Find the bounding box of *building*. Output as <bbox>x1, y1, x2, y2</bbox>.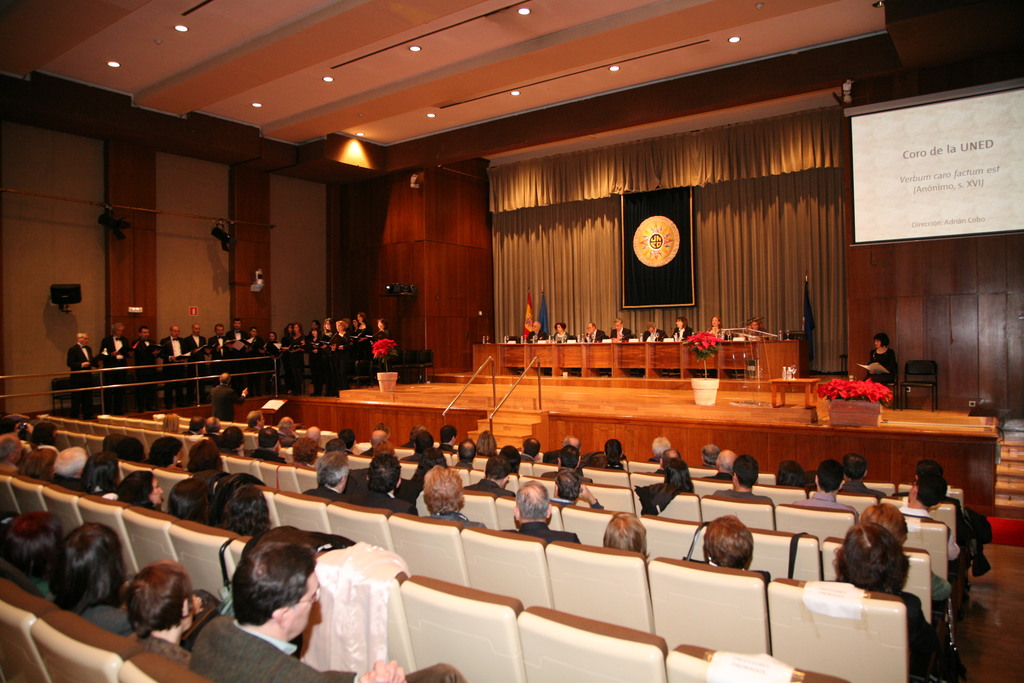
<bbox>0, 0, 1023, 682</bbox>.
